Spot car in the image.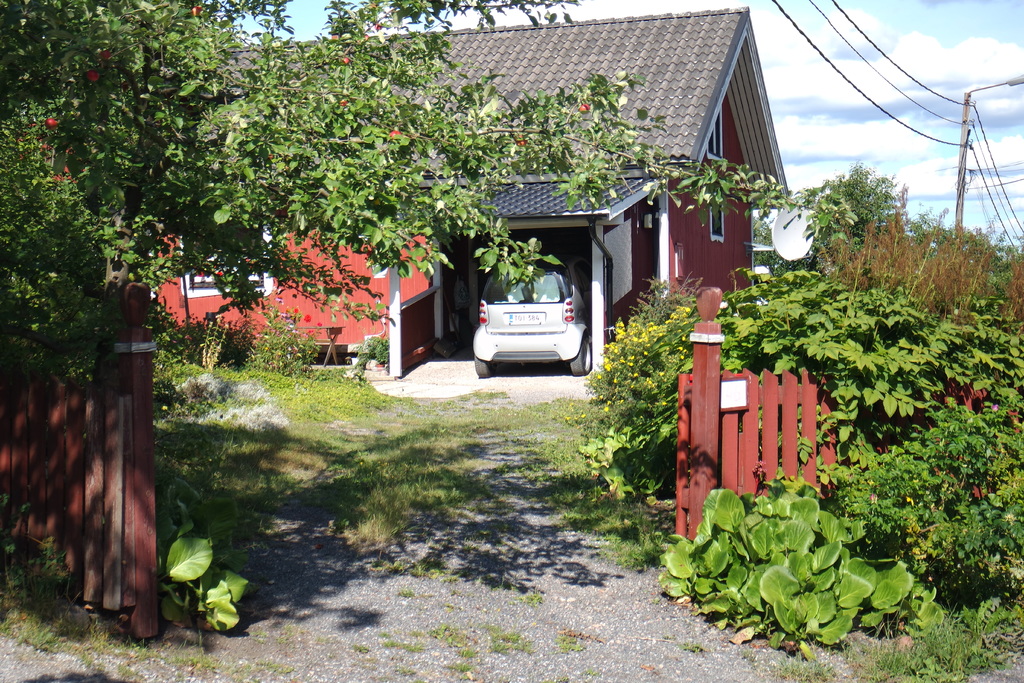
car found at <bbox>467, 255, 600, 377</bbox>.
